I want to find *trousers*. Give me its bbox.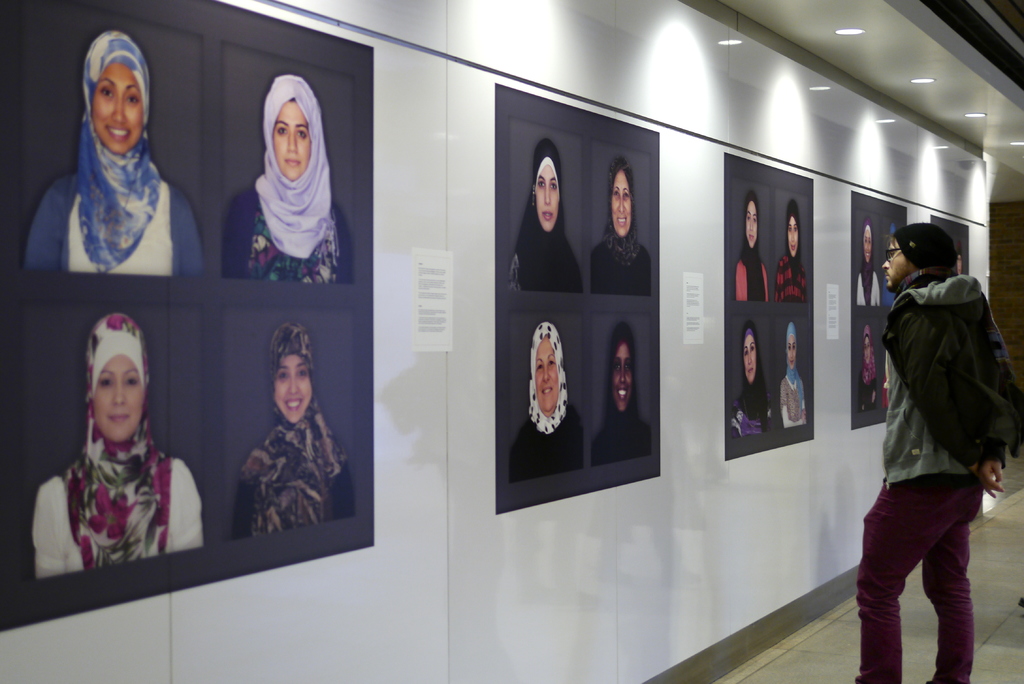
Rect(858, 484, 988, 666).
